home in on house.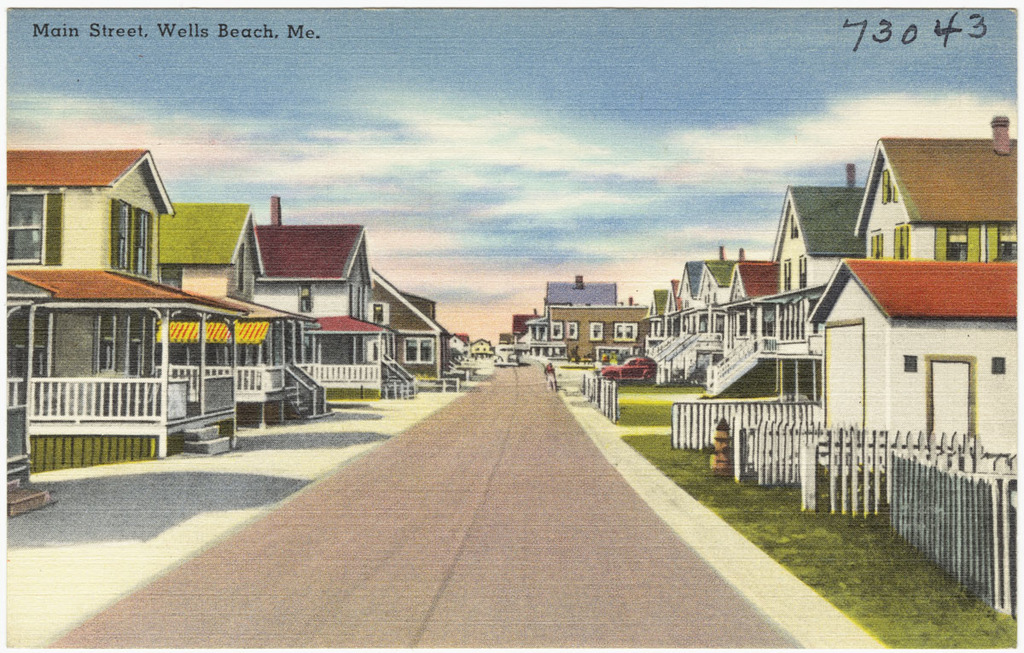
Homed in at [658, 268, 677, 359].
